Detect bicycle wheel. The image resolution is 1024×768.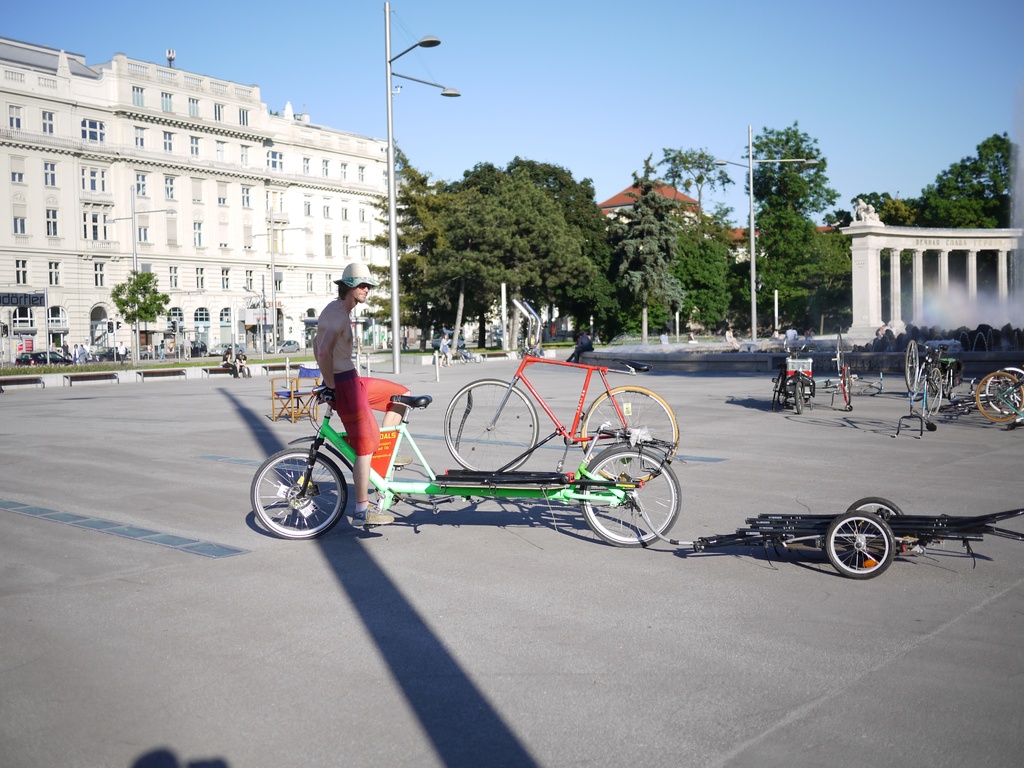
detection(578, 380, 679, 484).
